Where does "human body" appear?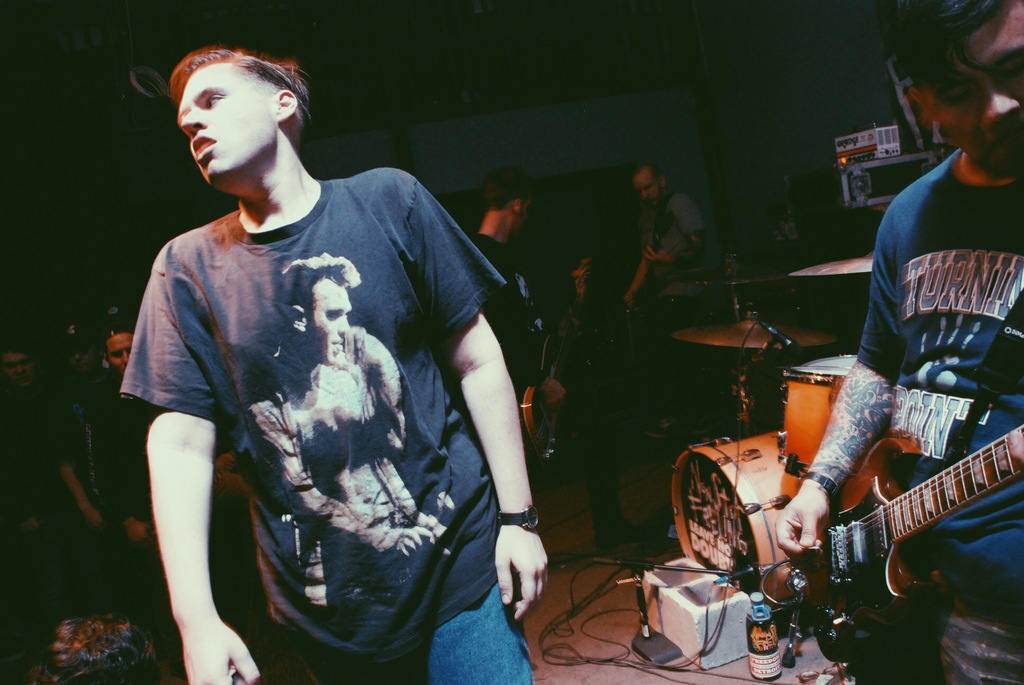
Appears at (3,322,45,395).
